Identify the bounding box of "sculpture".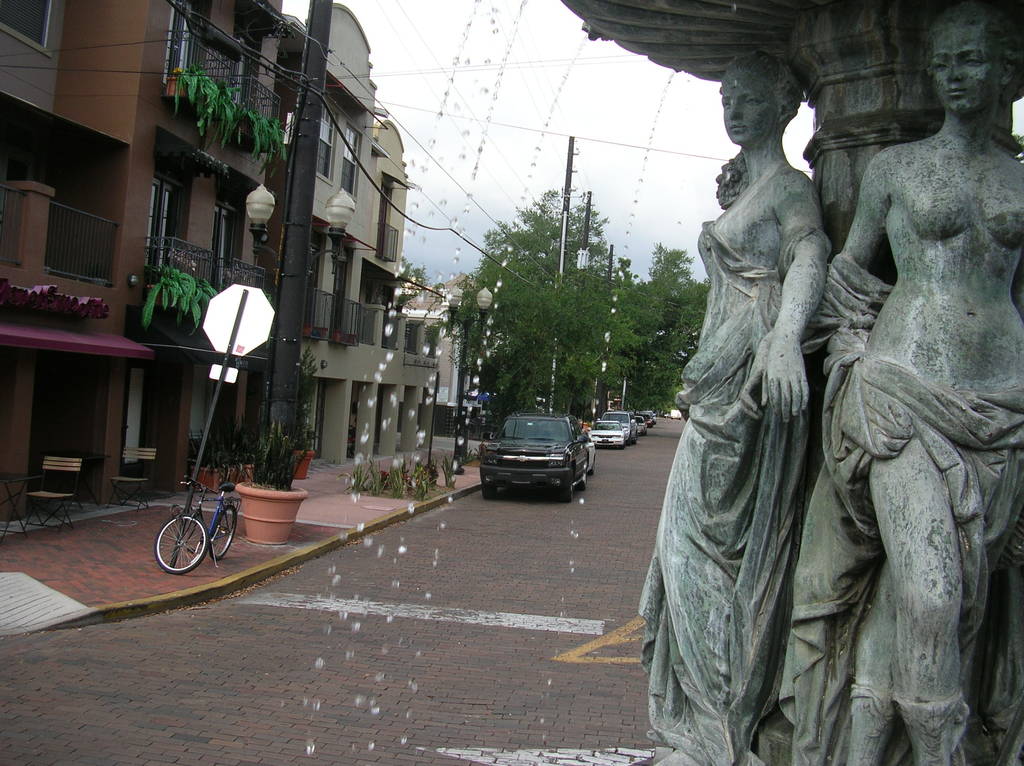
(765, 0, 1023, 765).
